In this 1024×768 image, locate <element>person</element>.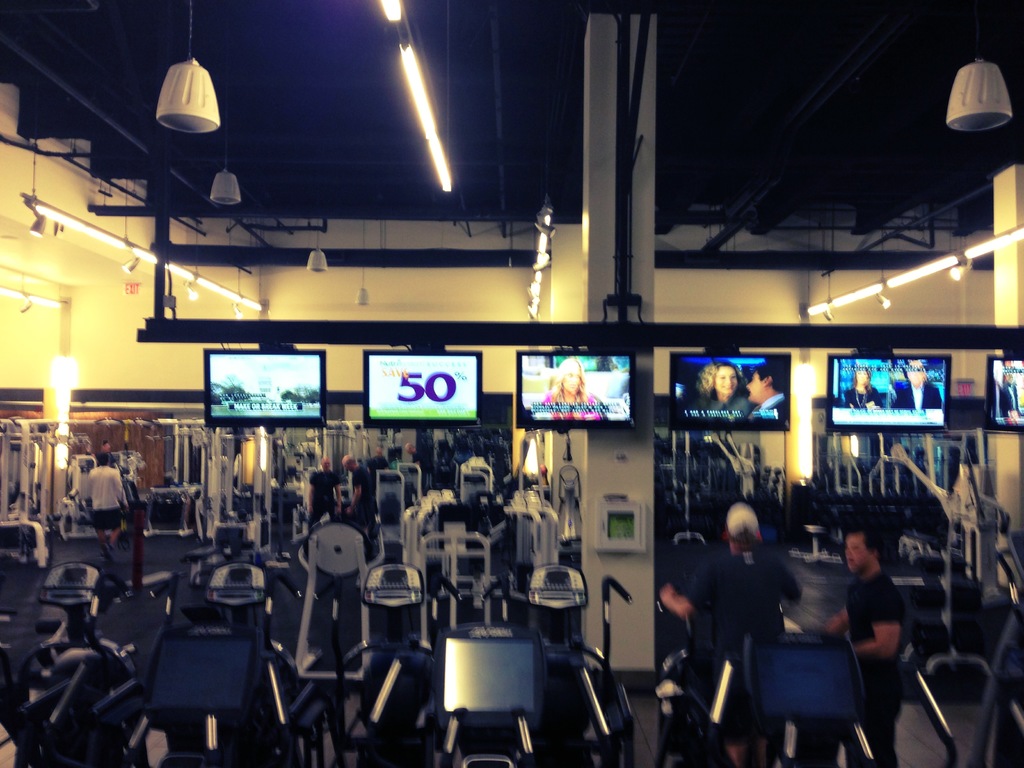
Bounding box: box=[662, 505, 800, 767].
